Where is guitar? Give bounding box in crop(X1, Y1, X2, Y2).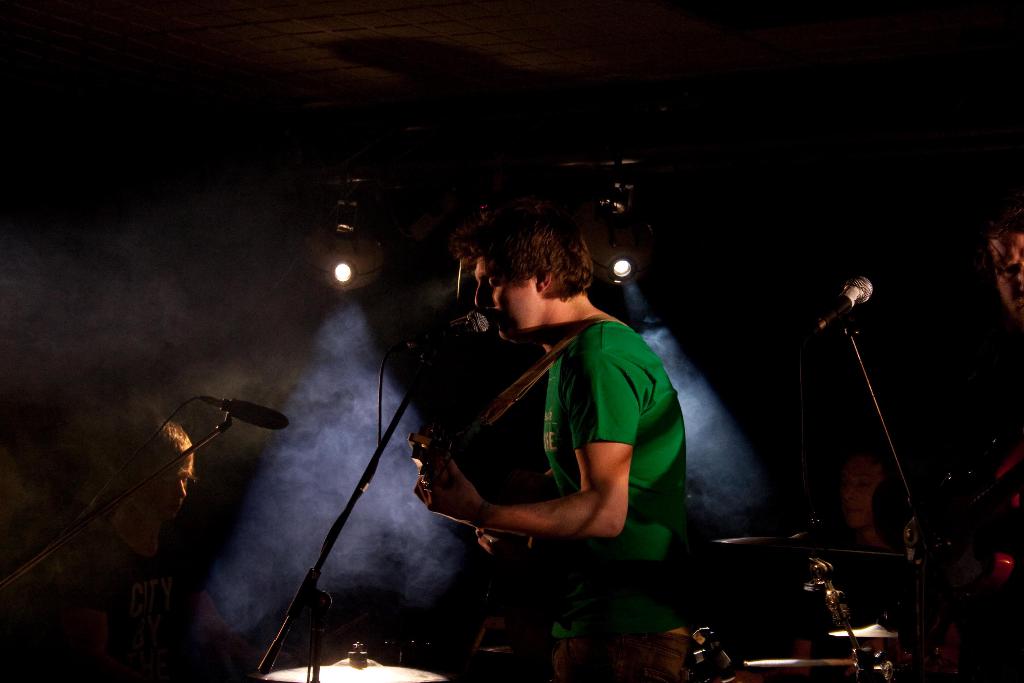
crop(412, 429, 537, 556).
